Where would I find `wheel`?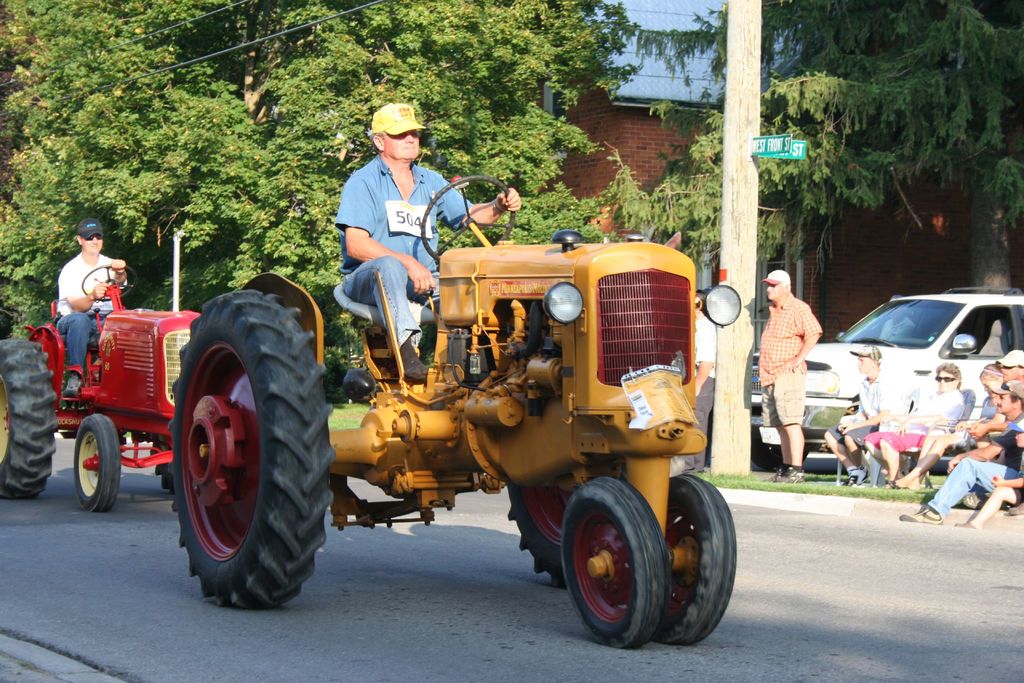
At locate(72, 411, 122, 512).
